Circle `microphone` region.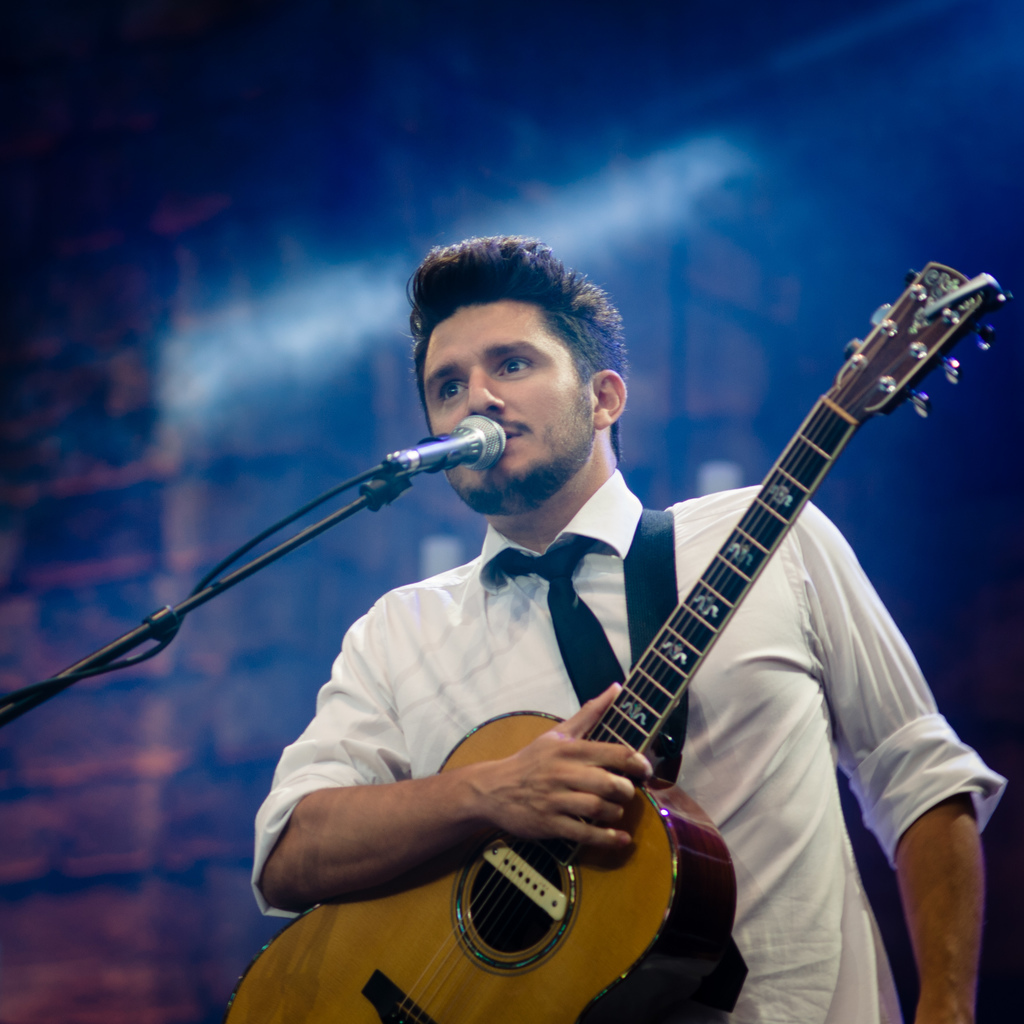
Region: pyautogui.locateOnScreen(390, 415, 512, 477).
